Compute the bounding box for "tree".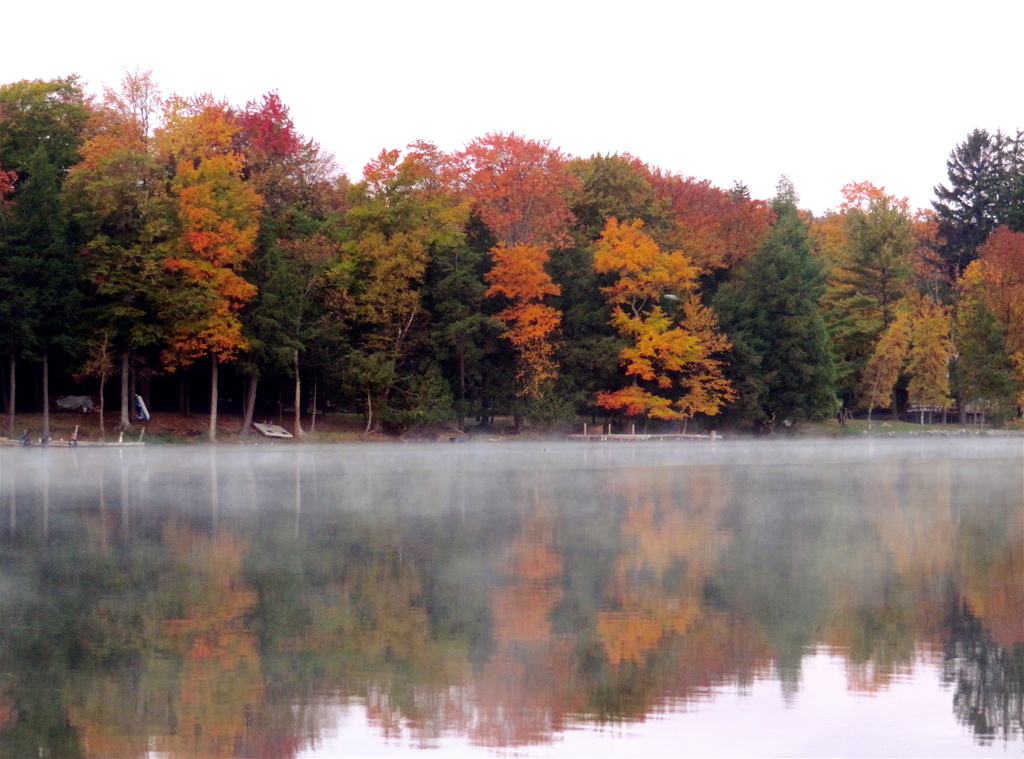
select_region(260, 237, 333, 437).
